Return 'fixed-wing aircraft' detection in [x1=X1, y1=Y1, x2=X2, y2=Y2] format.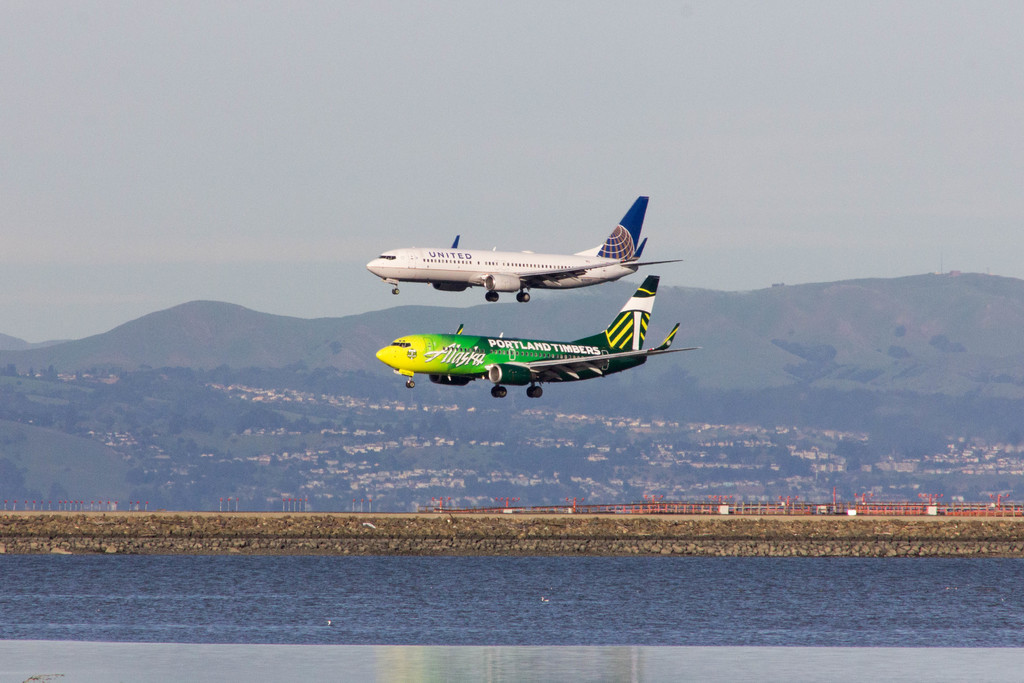
[x1=363, y1=192, x2=680, y2=303].
